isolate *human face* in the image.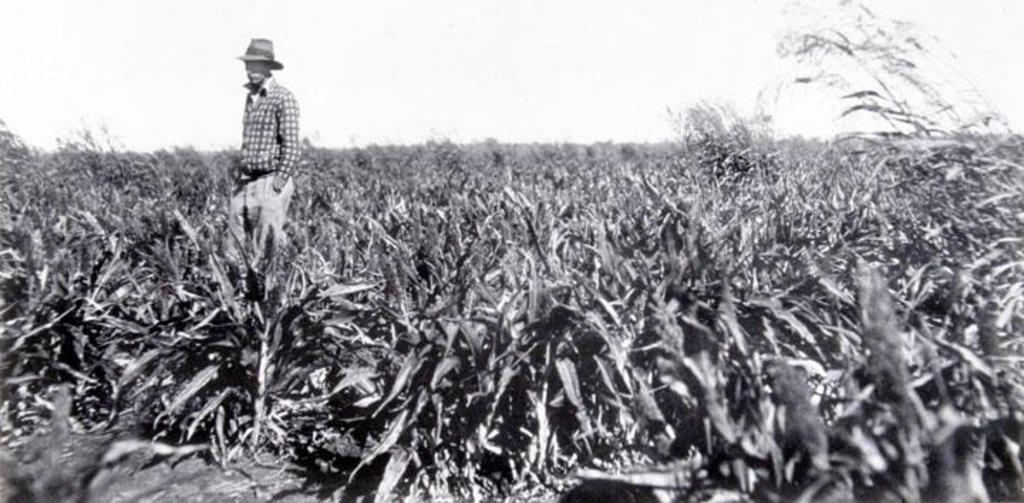
Isolated region: <box>245,64,267,87</box>.
